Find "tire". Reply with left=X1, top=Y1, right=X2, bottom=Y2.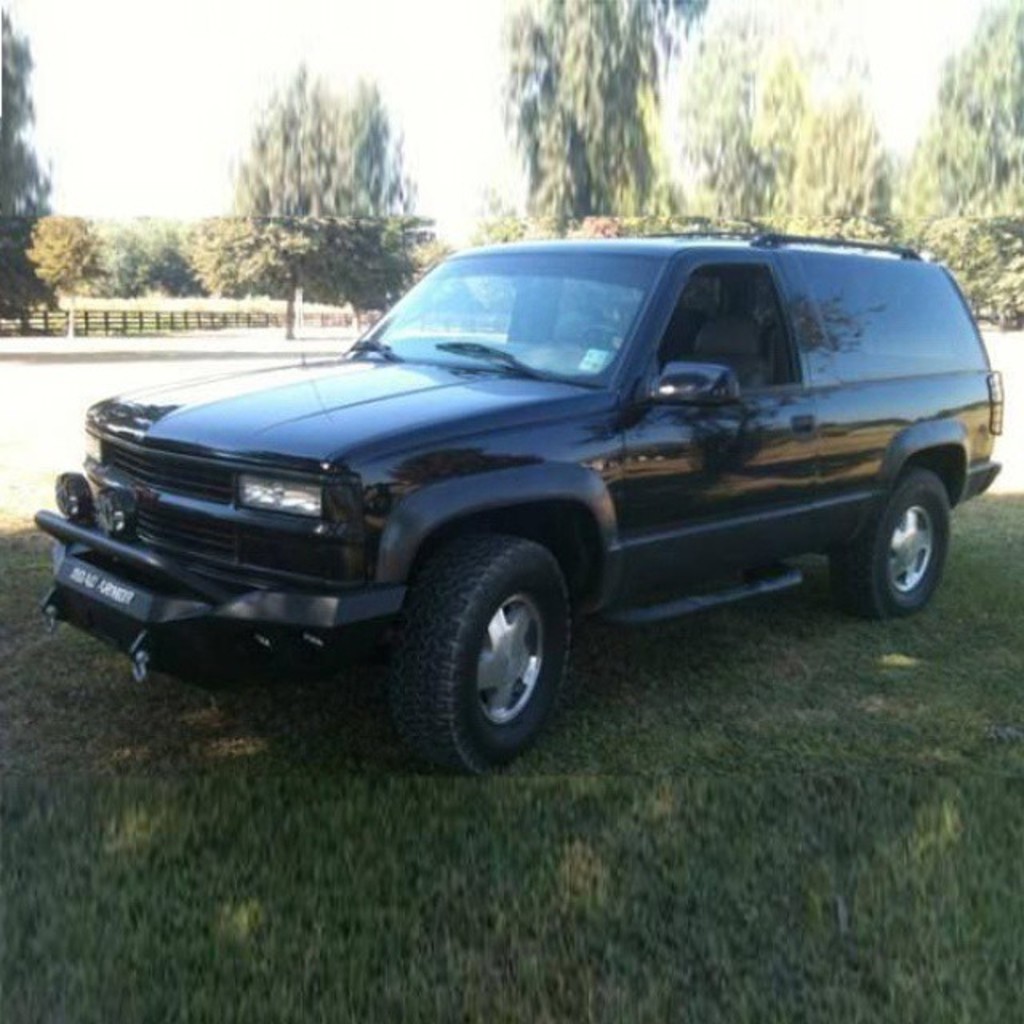
left=387, top=534, right=594, bottom=771.
